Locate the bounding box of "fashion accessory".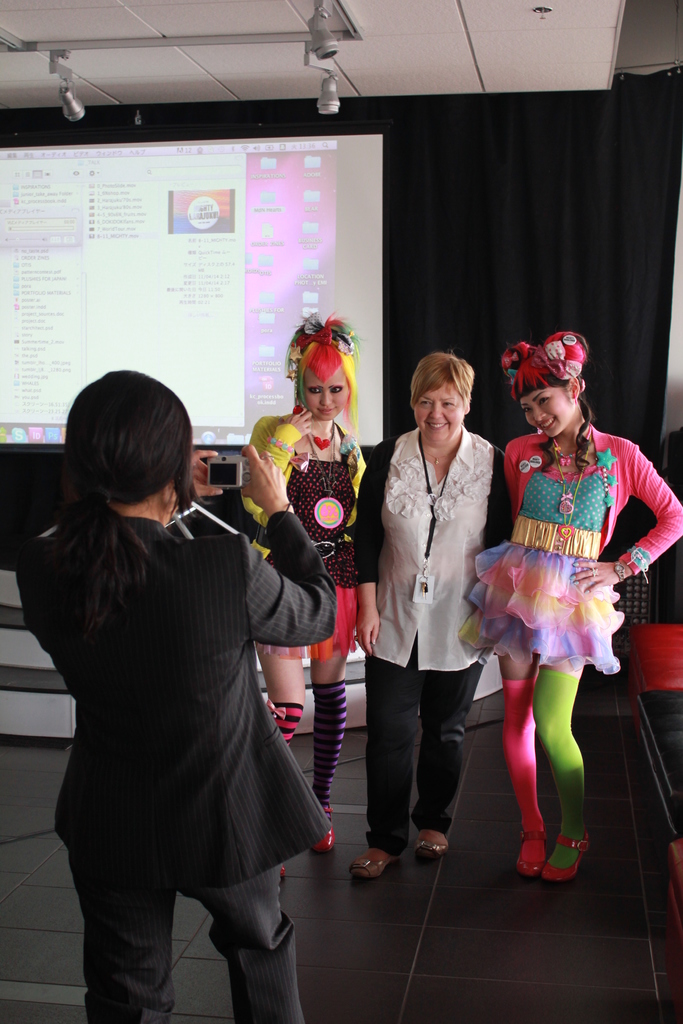
Bounding box: (left=425, top=451, right=456, bottom=465).
